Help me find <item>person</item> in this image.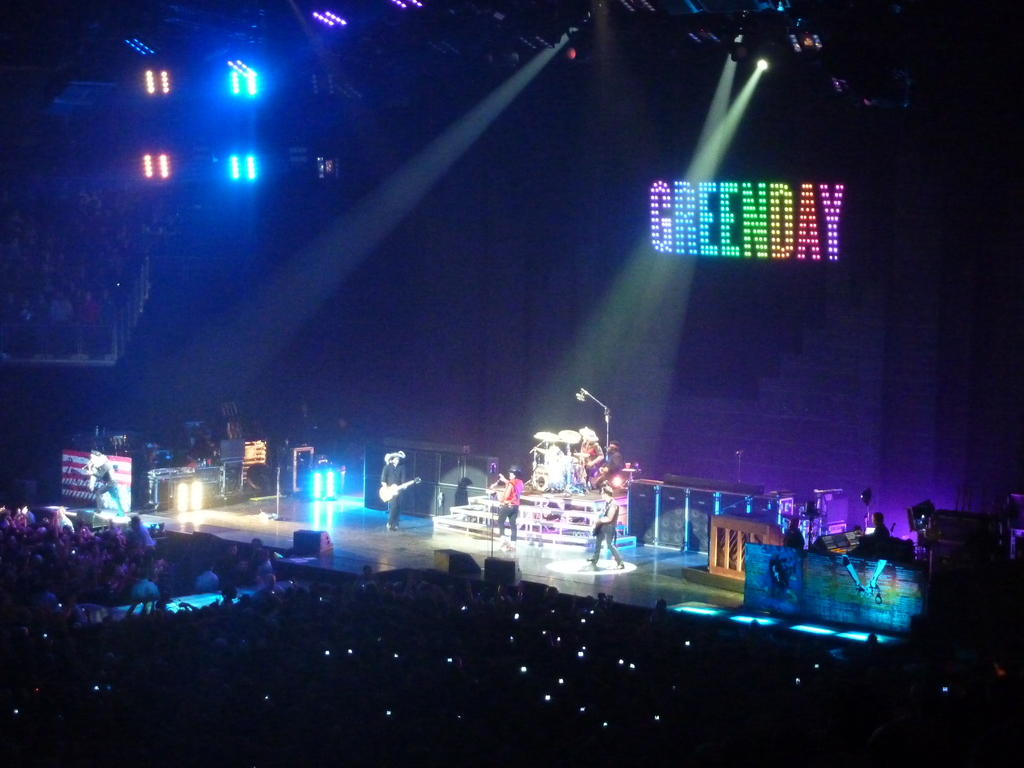
Found it: bbox=[378, 451, 410, 529].
